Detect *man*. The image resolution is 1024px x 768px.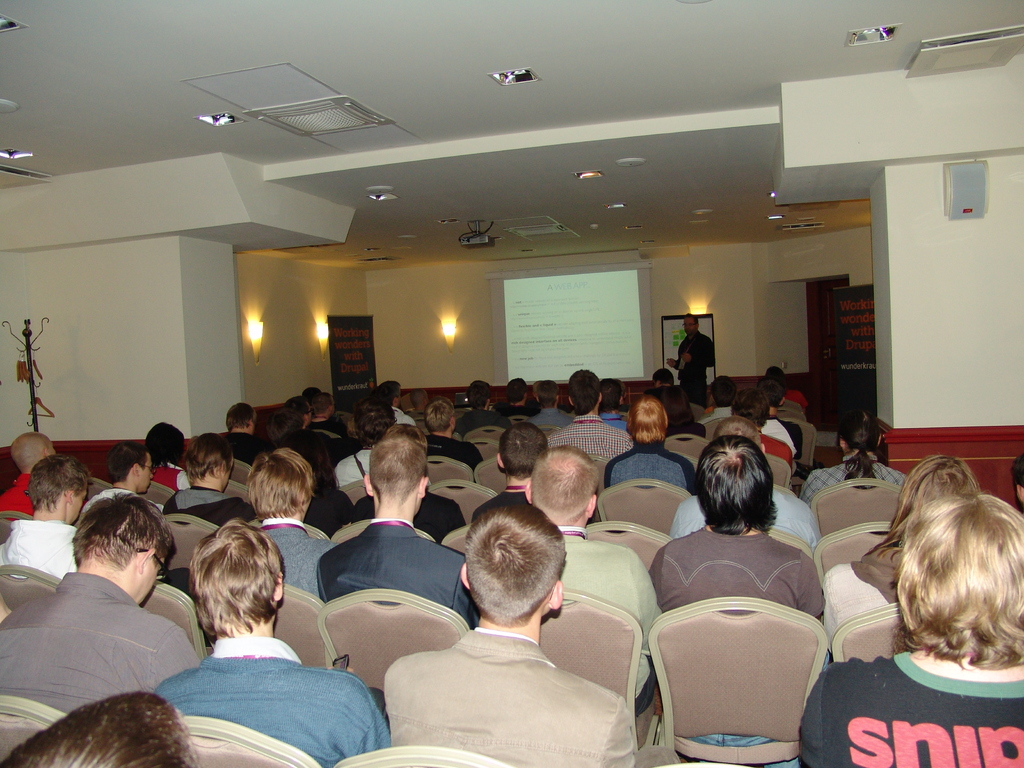
[451,378,499,436].
